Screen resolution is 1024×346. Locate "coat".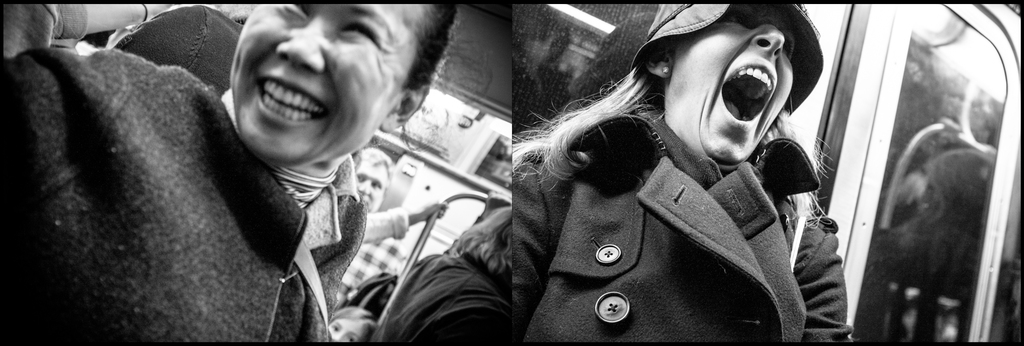
(left=0, top=48, right=346, bottom=345).
